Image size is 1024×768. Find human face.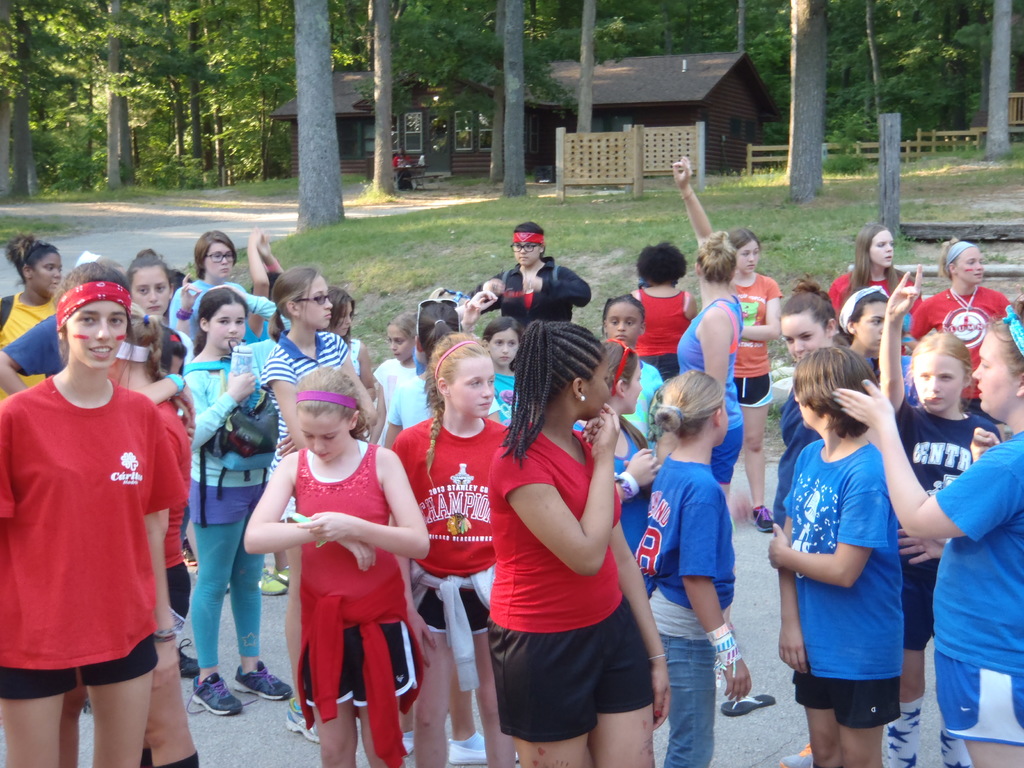
left=589, top=360, right=610, bottom=419.
